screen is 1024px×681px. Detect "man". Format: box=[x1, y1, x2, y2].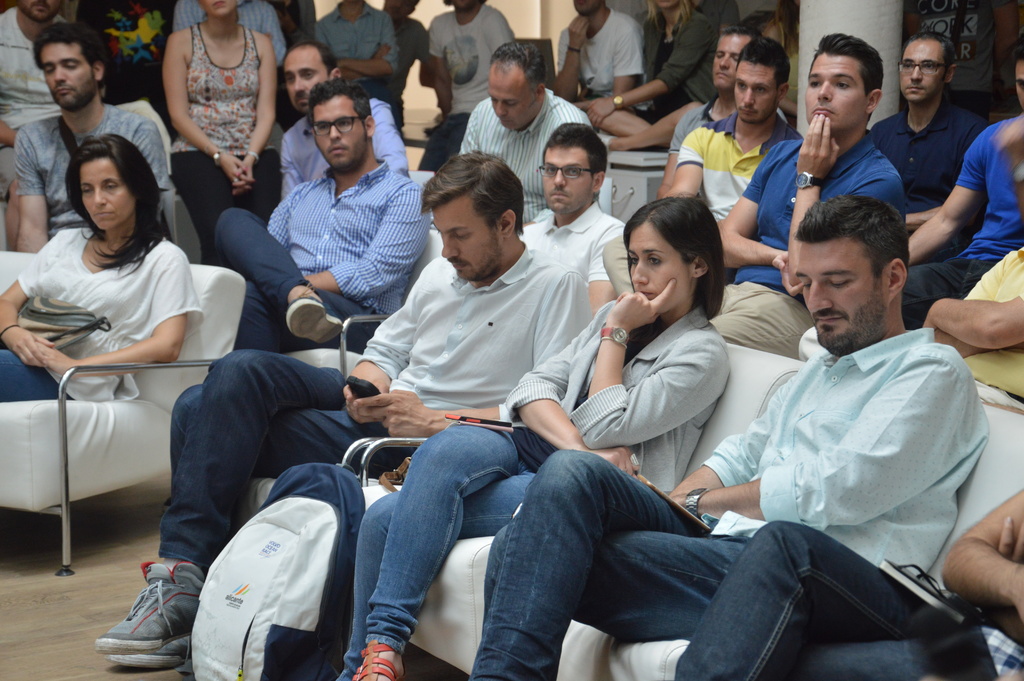
box=[0, 0, 75, 197].
